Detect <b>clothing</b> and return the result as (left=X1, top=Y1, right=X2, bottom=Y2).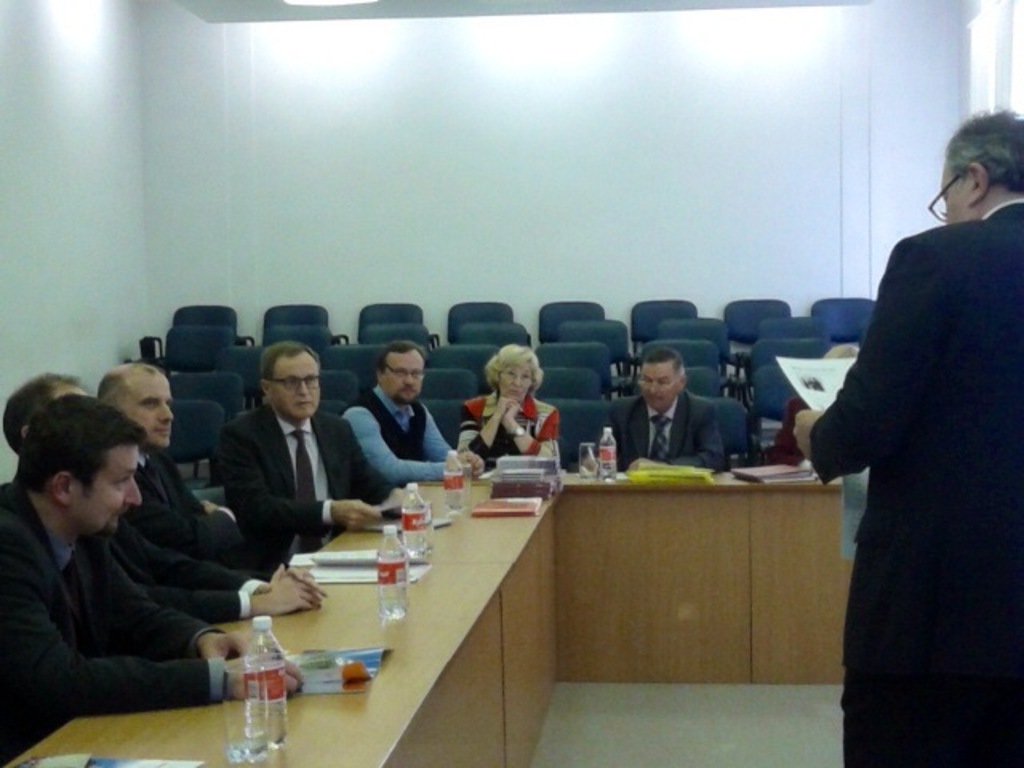
(left=808, top=198, right=1022, bottom=765).
